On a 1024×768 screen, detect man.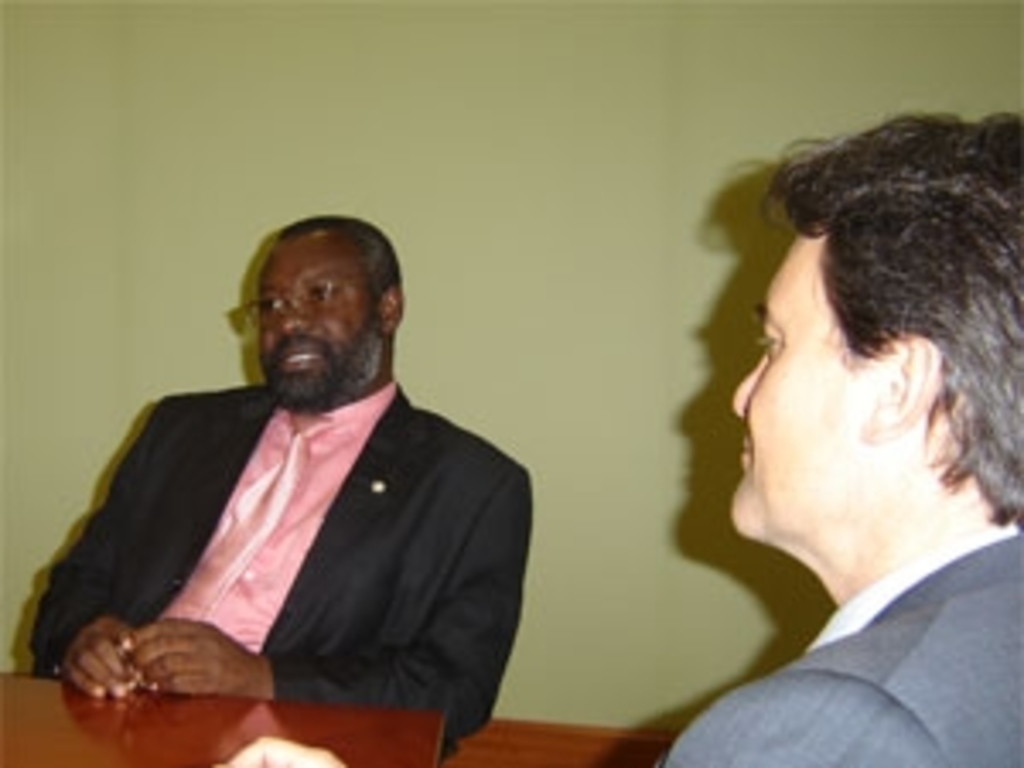
rect(649, 119, 1021, 765).
